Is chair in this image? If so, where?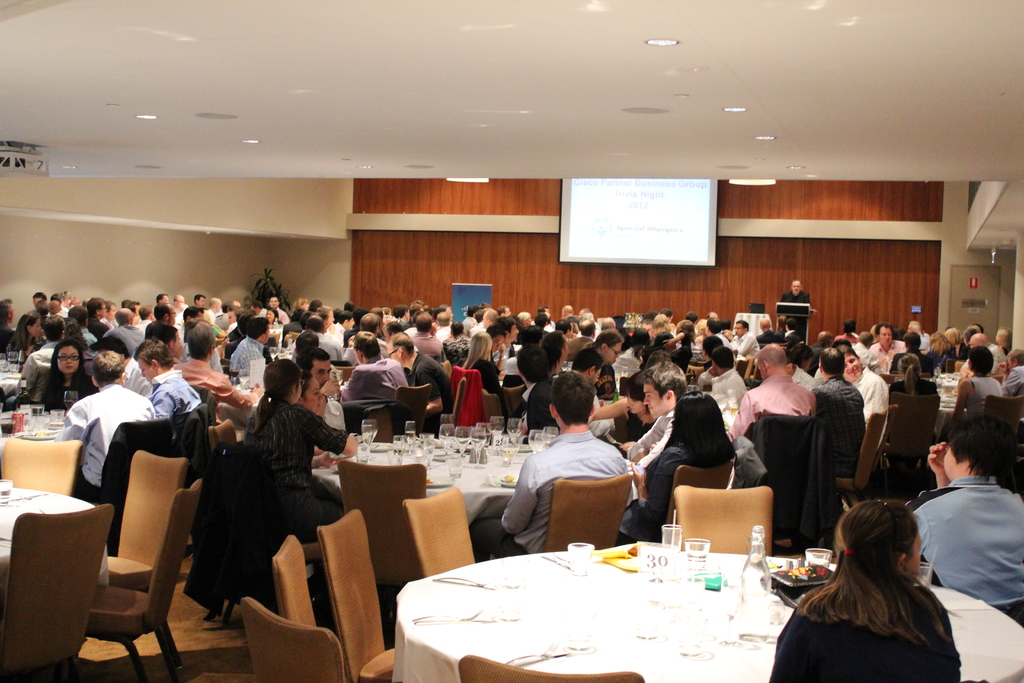
Yes, at (665, 456, 740, 533).
